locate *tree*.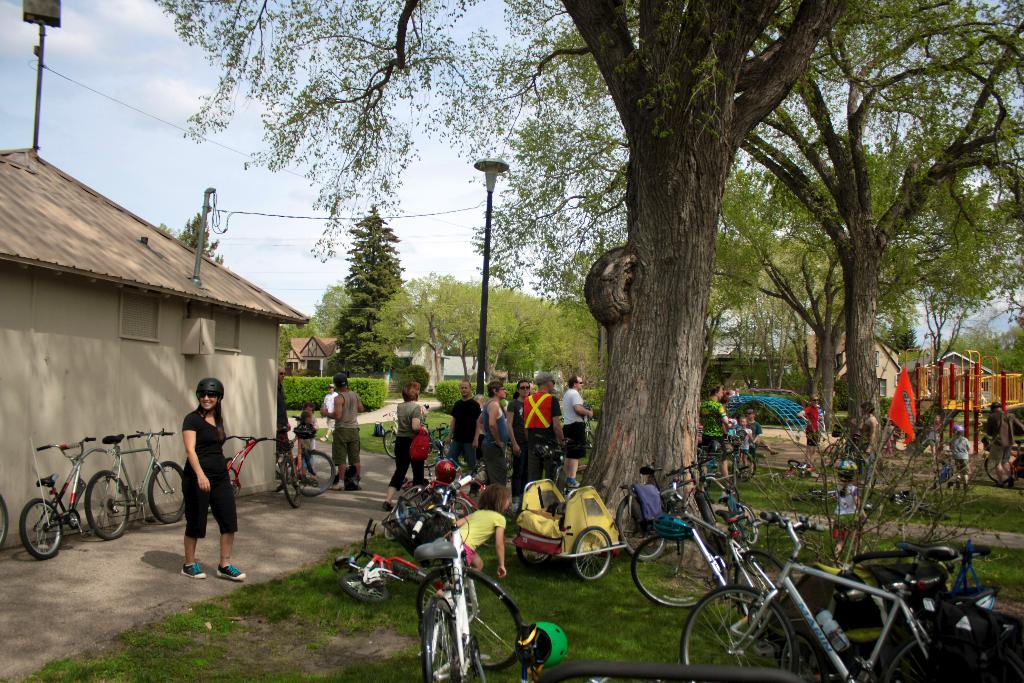
Bounding box: (x1=159, y1=218, x2=225, y2=272).
